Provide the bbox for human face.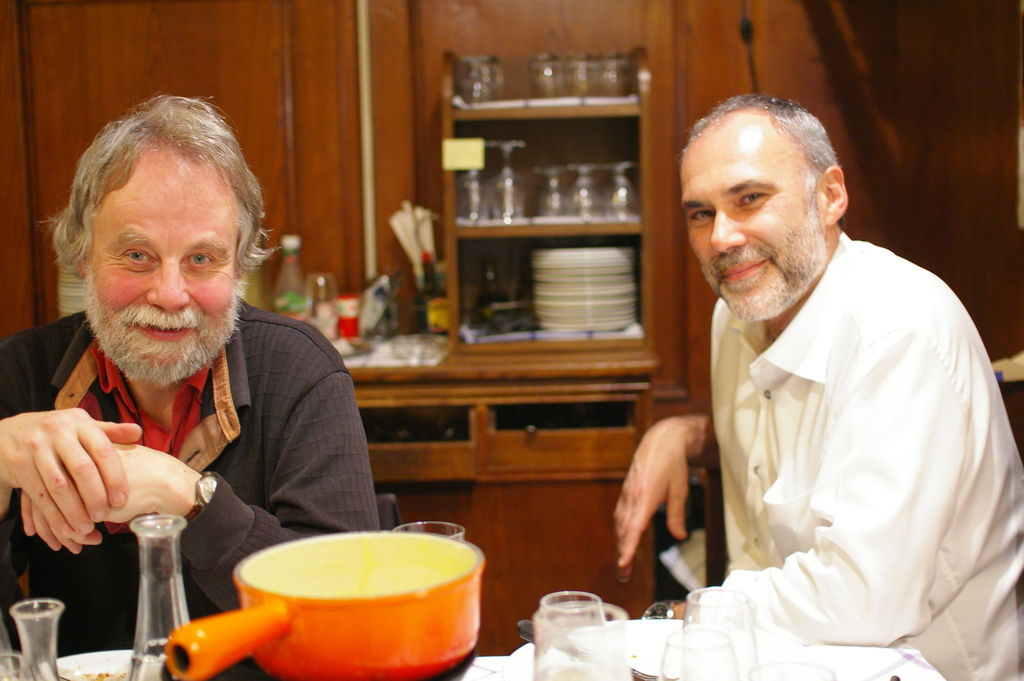
box(676, 129, 820, 314).
